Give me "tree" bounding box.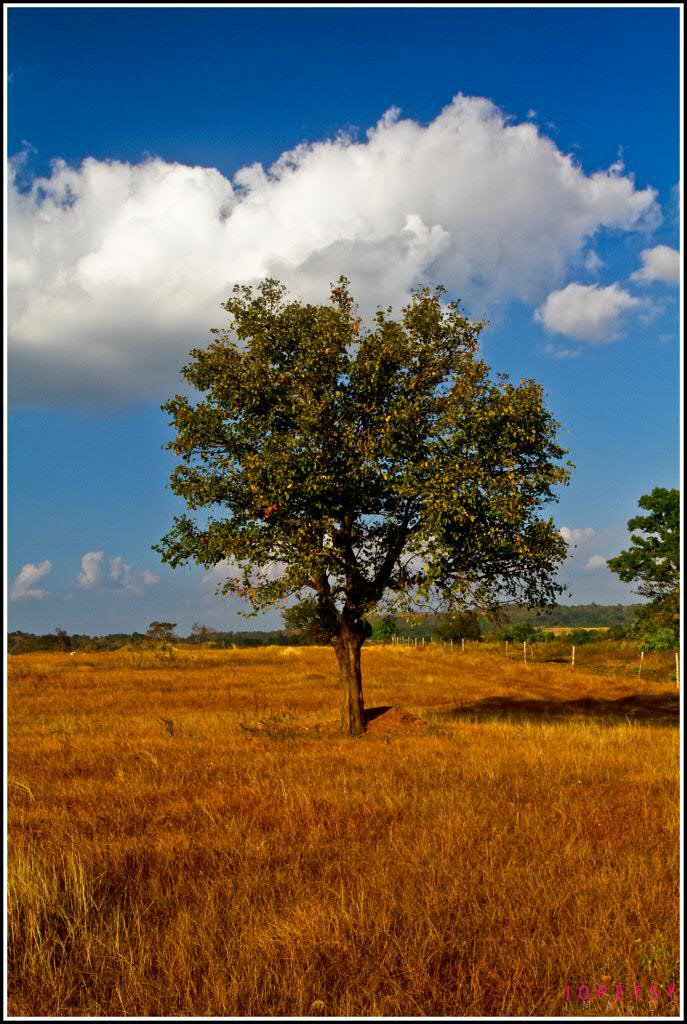
crop(147, 243, 573, 710).
